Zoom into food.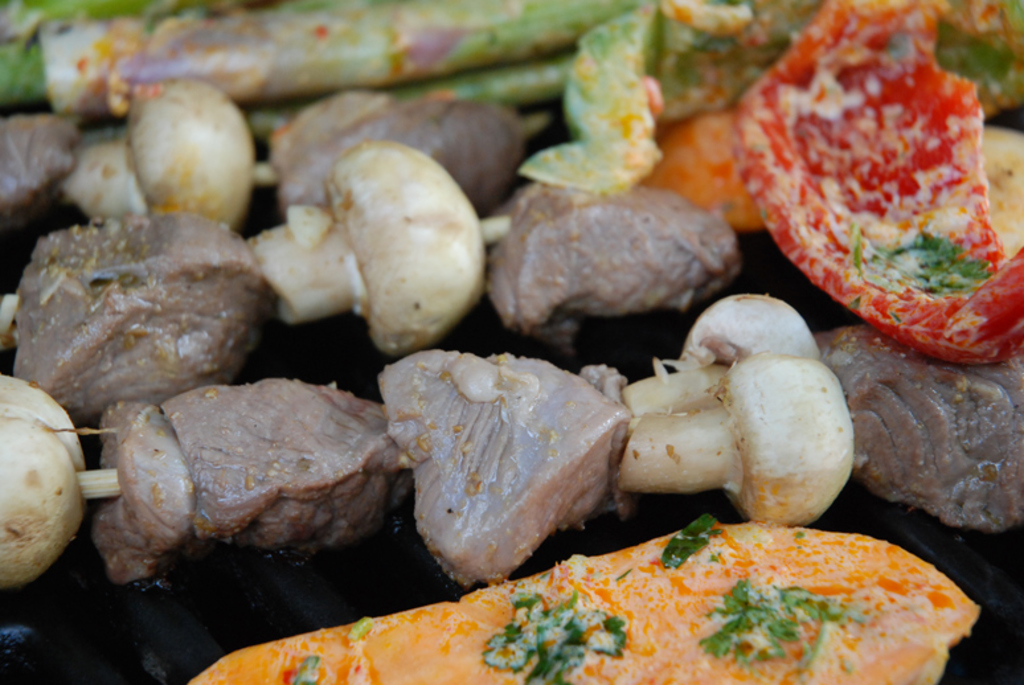
Zoom target: (647,110,763,227).
